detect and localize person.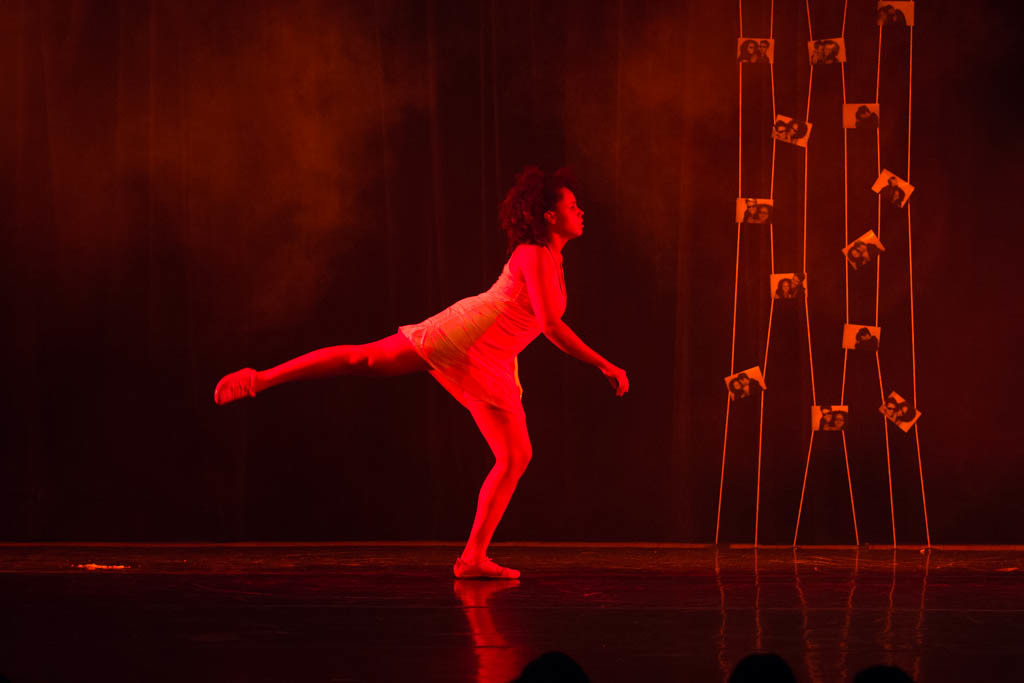
Localized at <bbox>880, 397, 895, 419</bbox>.
